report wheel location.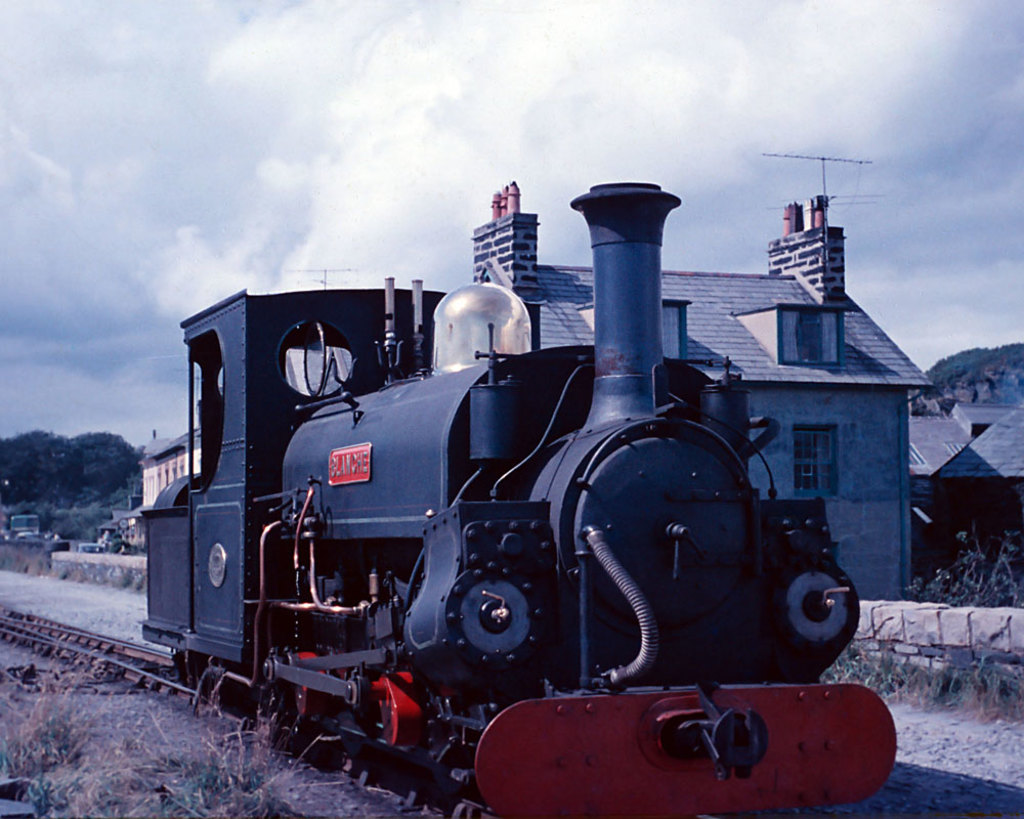
Report: box(258, 684, 296, 738).
